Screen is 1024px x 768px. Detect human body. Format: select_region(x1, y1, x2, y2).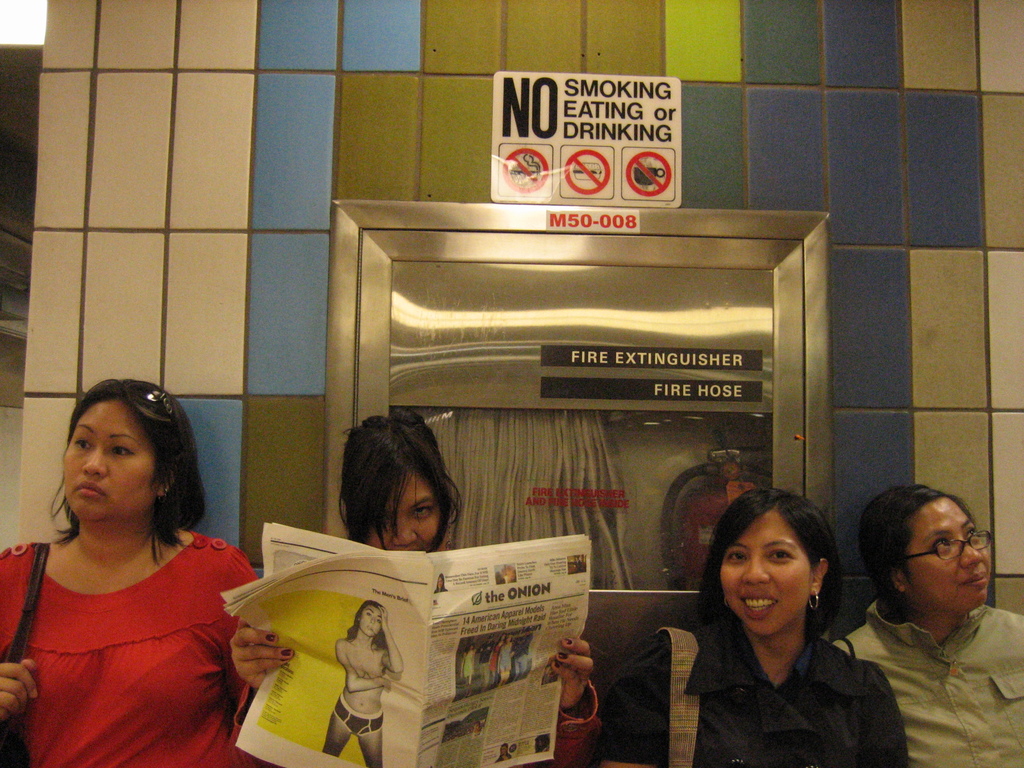
select_region(15, 396, 264, 764).
